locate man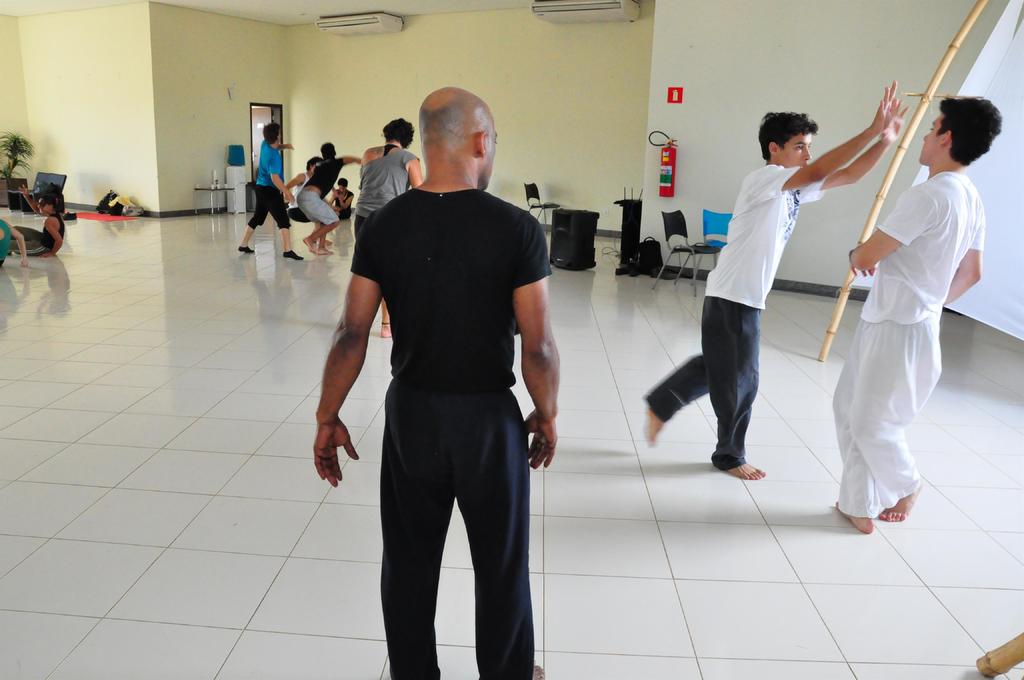
pyautogui.locateOnScreen(239, 124, 303, 257)
